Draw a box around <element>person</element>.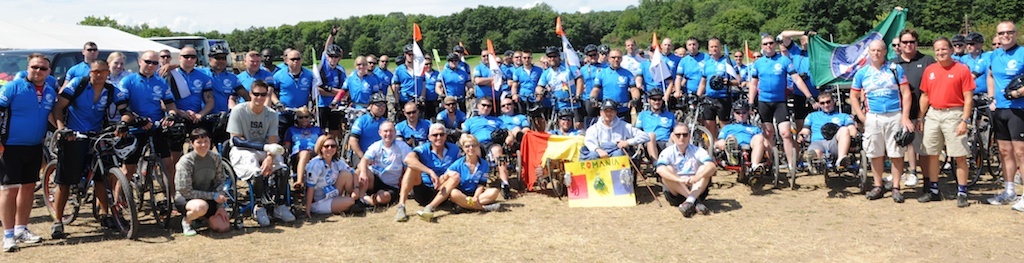
<box>892,28,936,183</box>.
